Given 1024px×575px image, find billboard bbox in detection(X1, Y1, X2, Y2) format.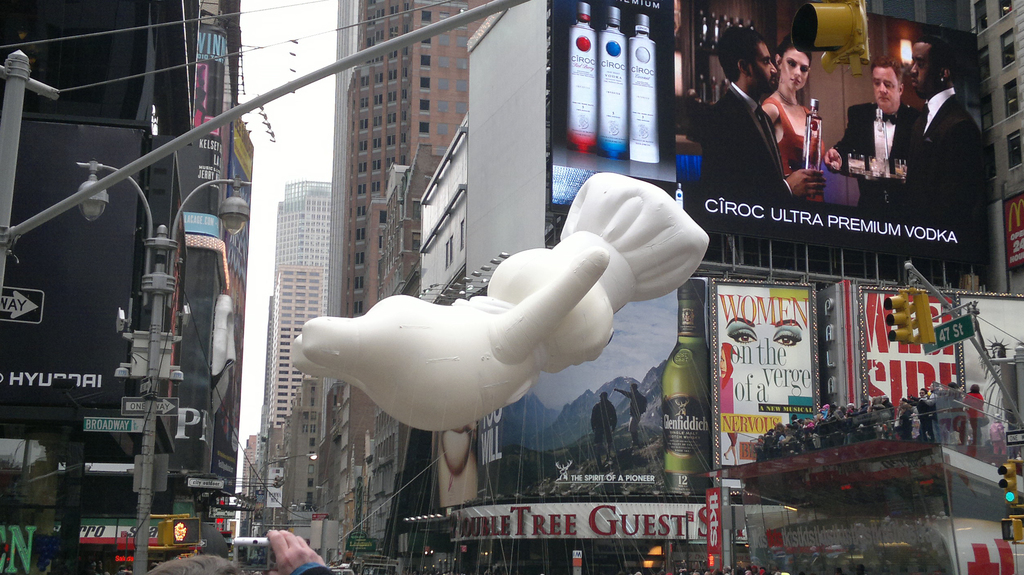
detection(447, 498, 716, 548).
